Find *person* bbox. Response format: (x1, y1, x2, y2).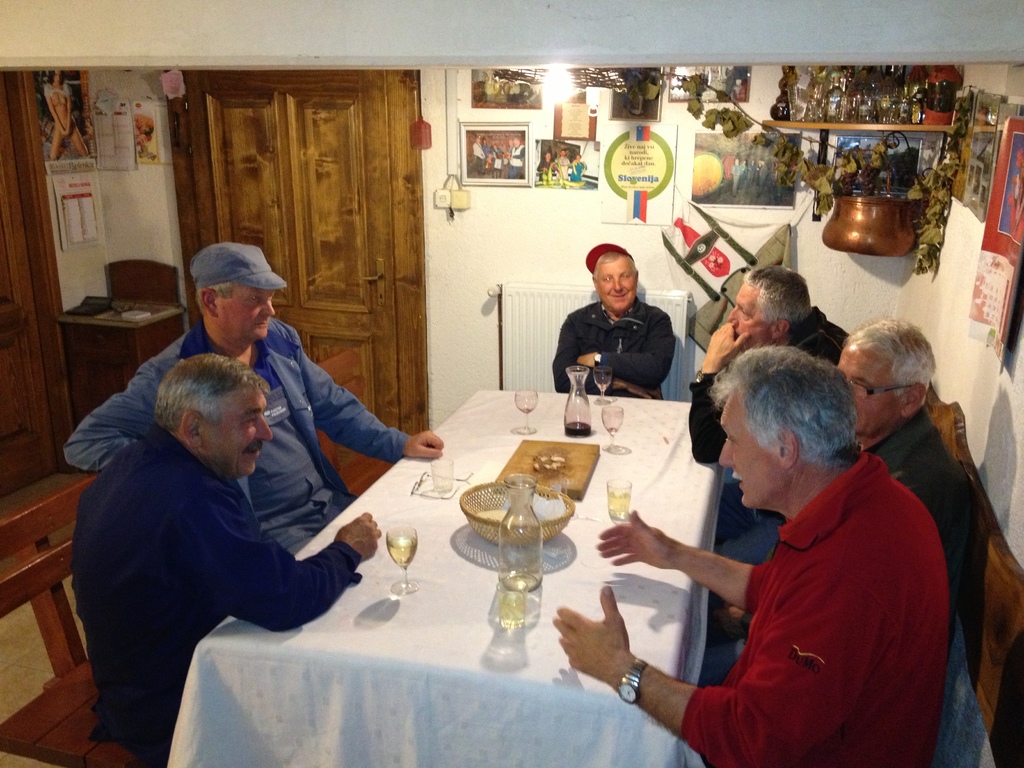
(686, 264, 850, 611).
